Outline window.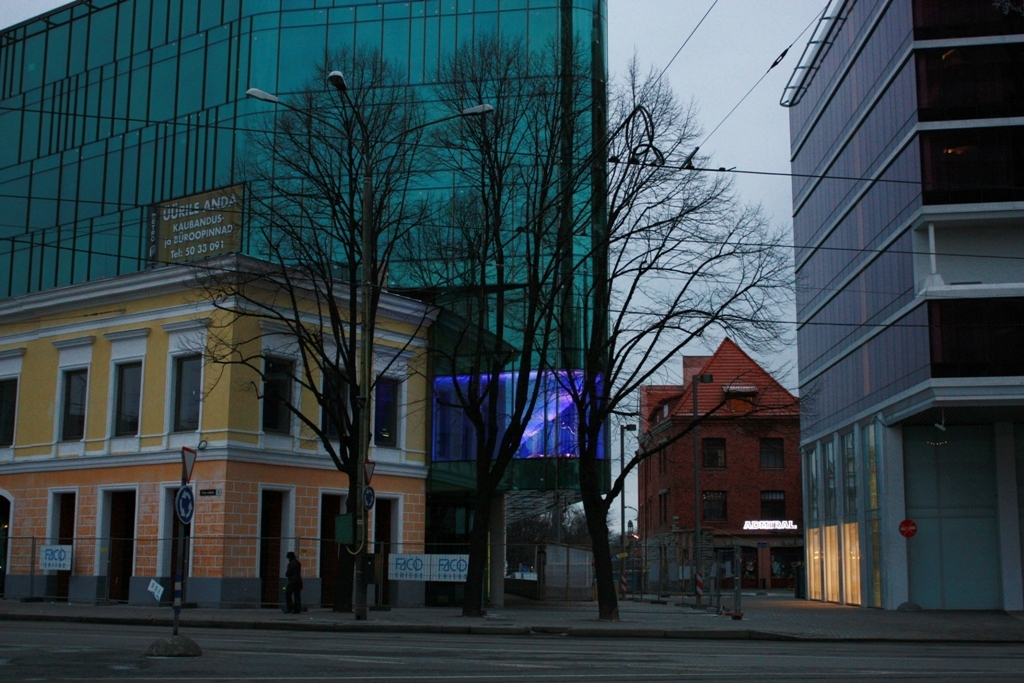
Outline: detection(320, 361, 352, 442).
